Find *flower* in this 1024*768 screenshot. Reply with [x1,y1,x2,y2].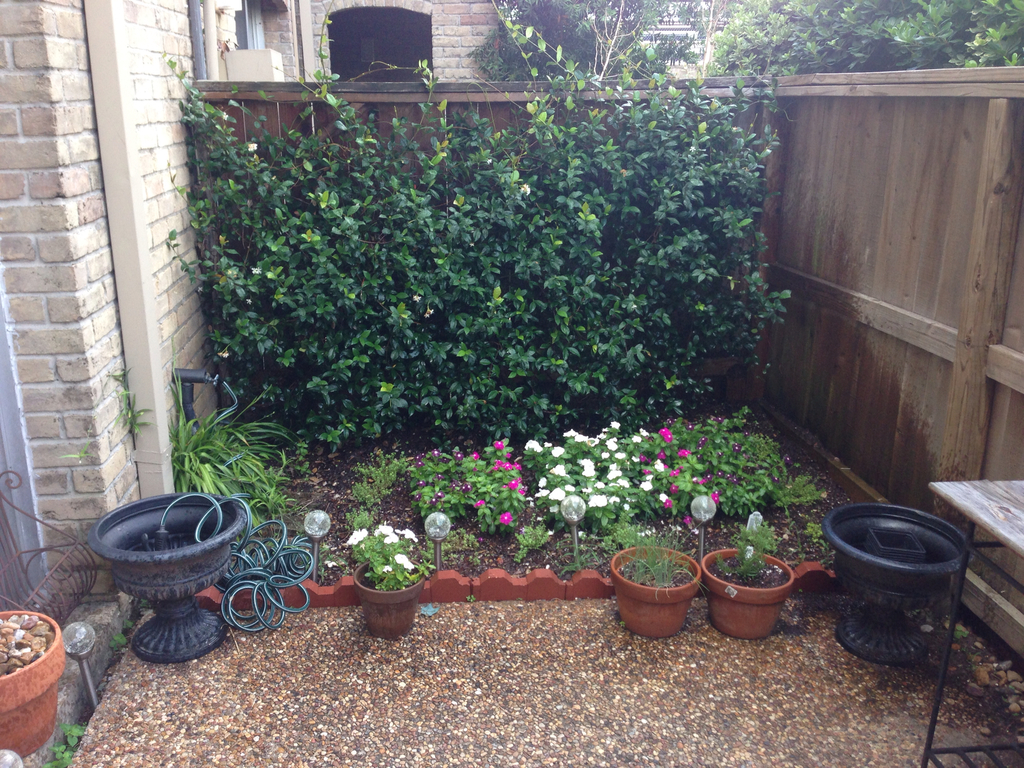
[548,488,566,499].
